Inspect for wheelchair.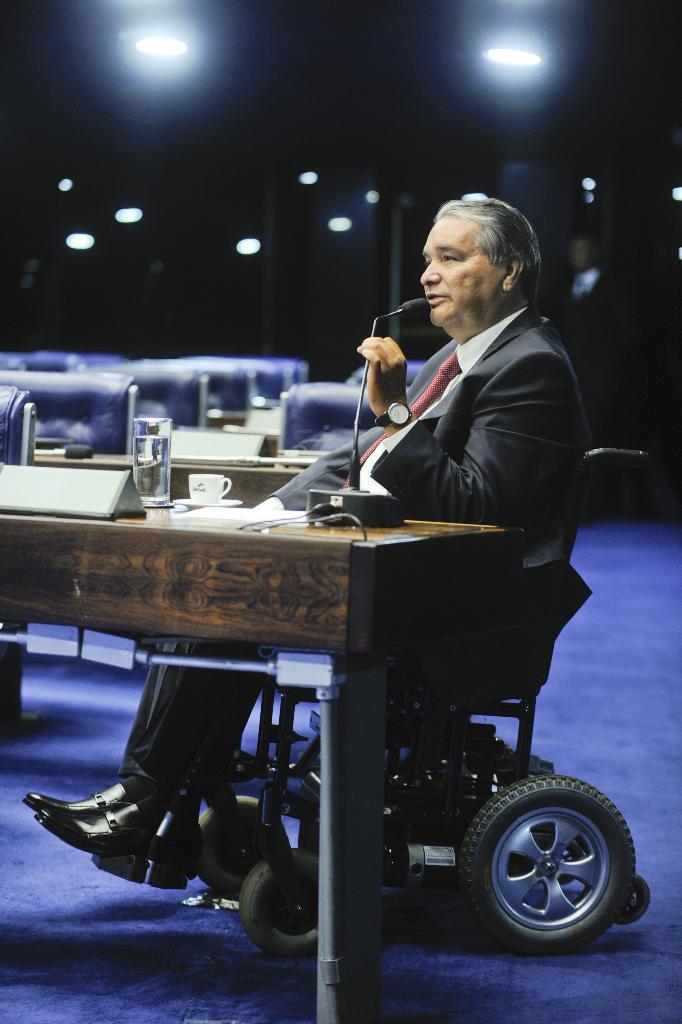
Inspection: BBox(95, 440, 653, 962).
